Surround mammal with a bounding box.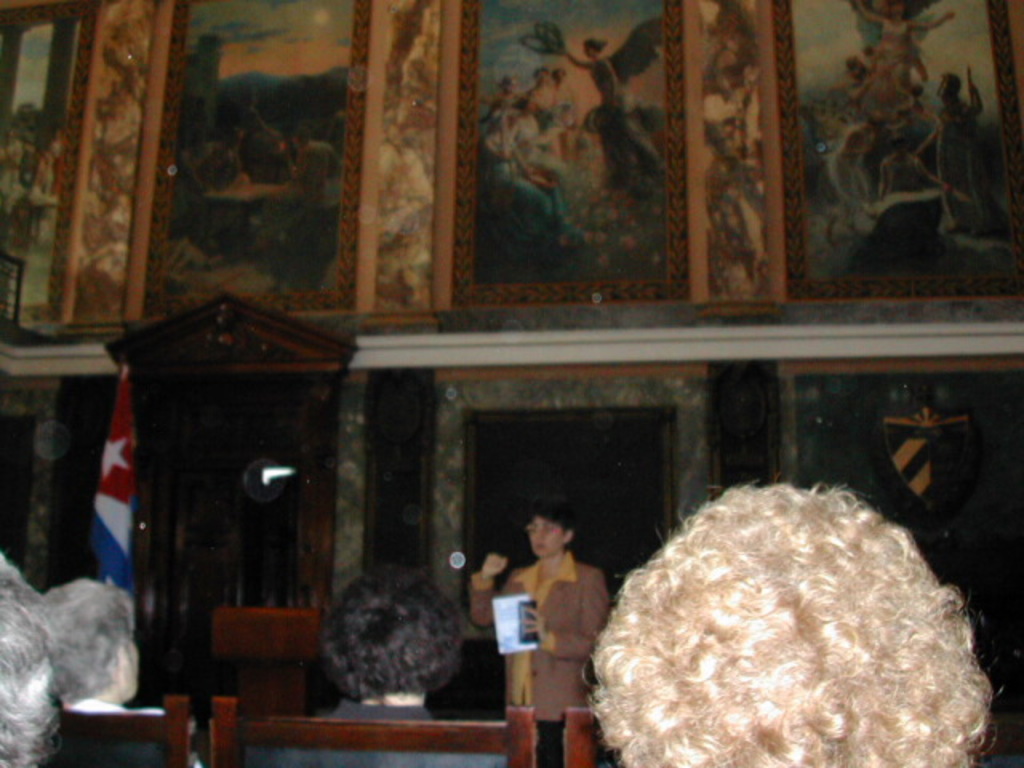
520/107/586/238.
